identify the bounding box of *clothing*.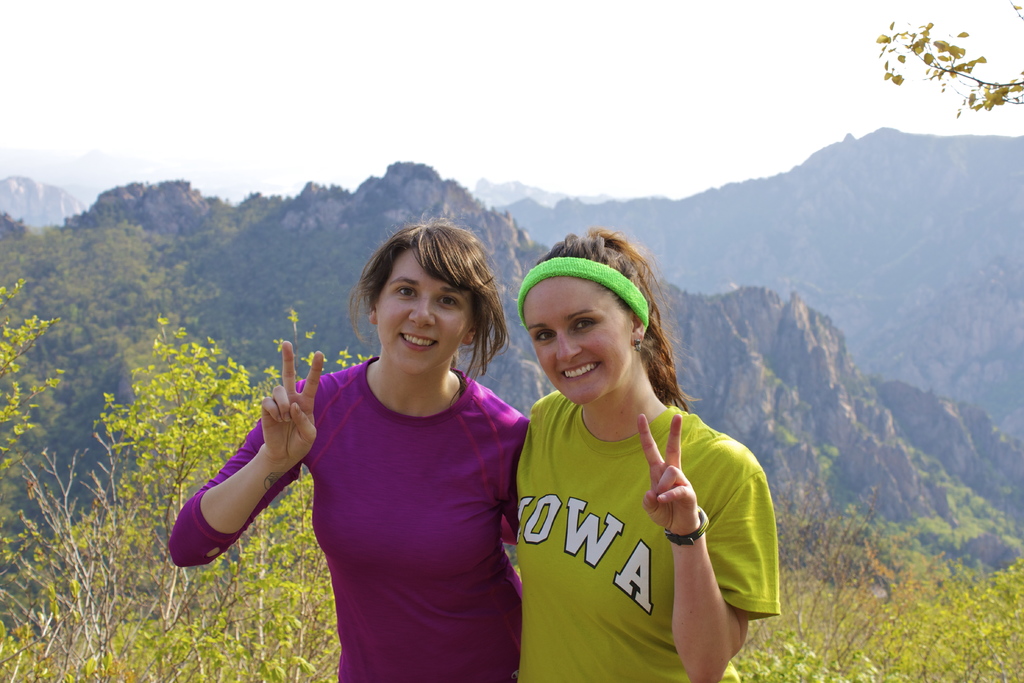
165 356 531 682.
